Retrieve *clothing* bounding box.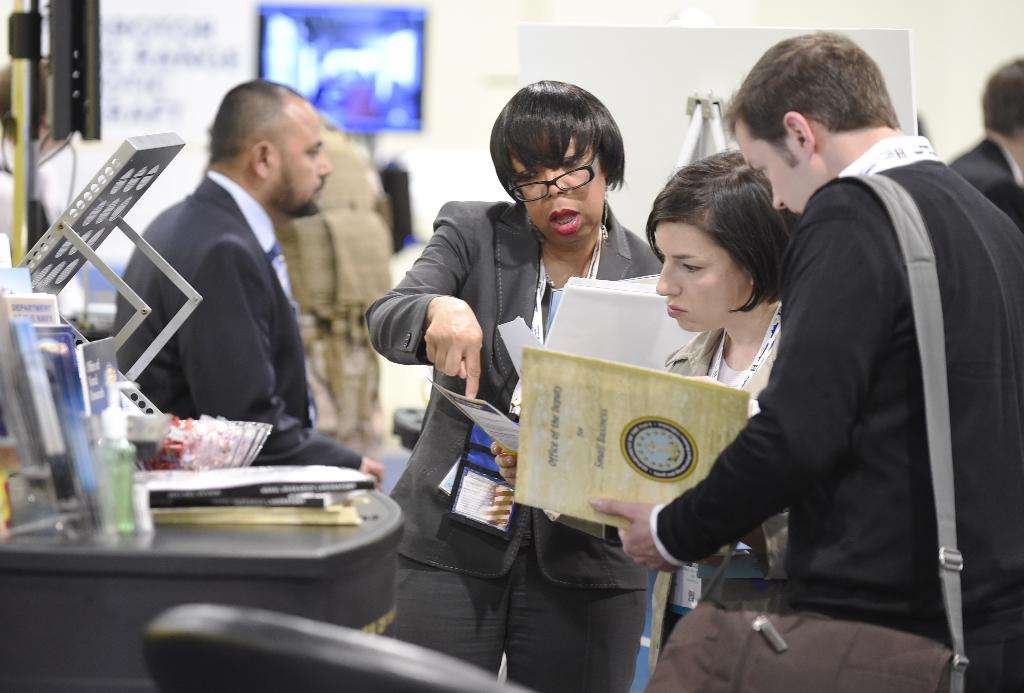
Bounding box: (107,175,358,459).
